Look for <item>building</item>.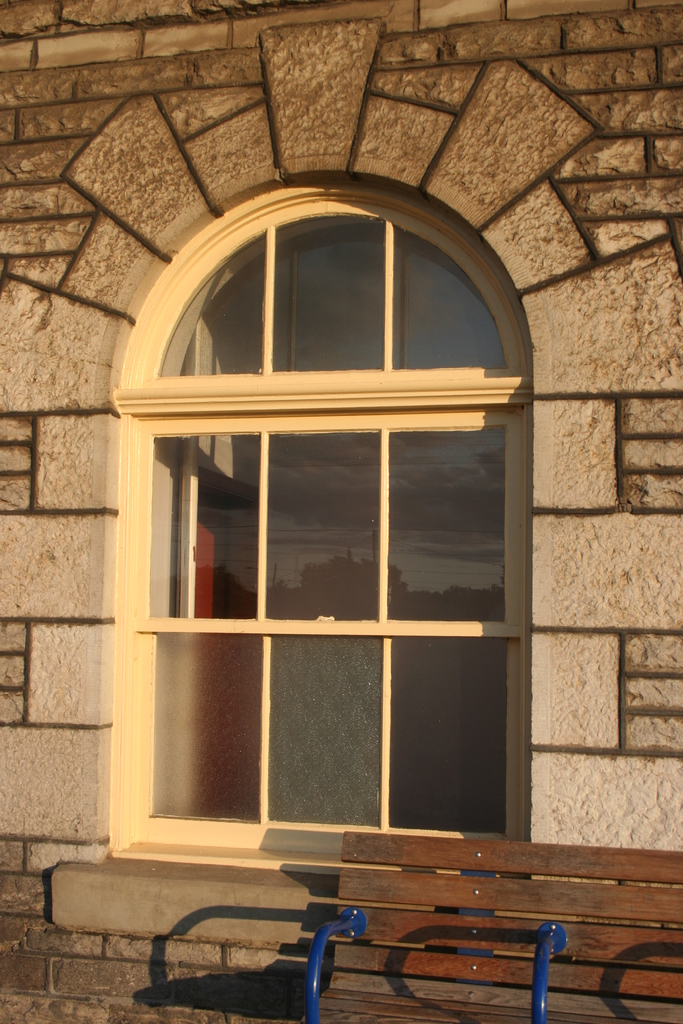
Found: (left=4, top=0, right=682, bottom=1023).
